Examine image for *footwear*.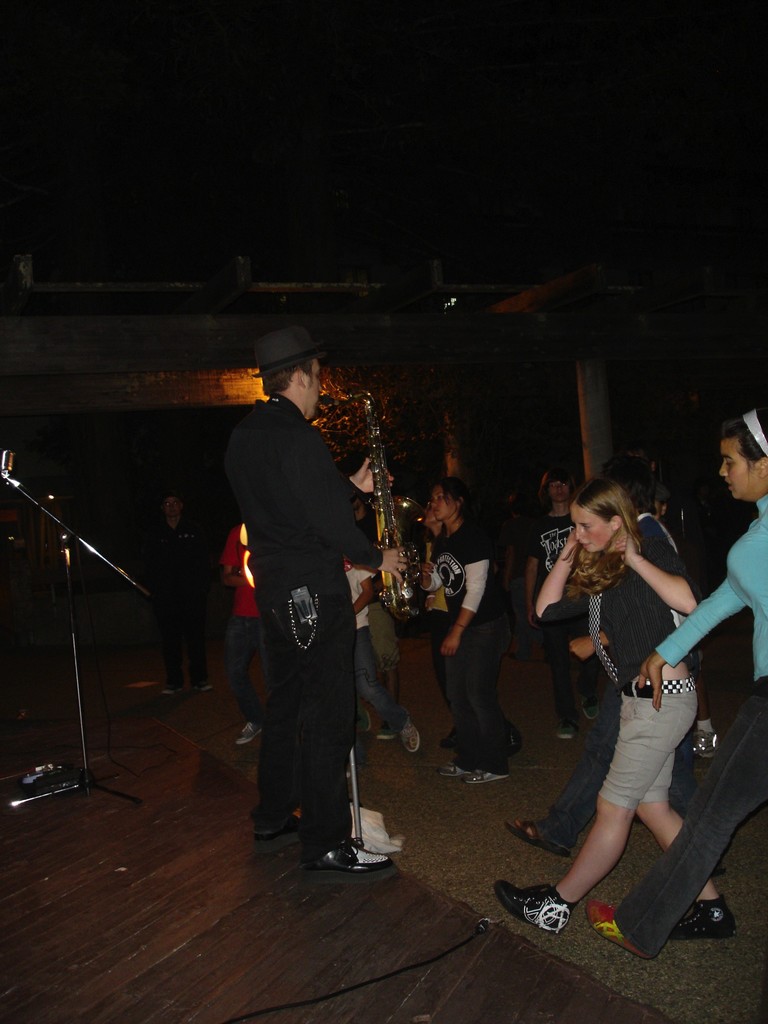
Examination result: [356,706,373,732].
